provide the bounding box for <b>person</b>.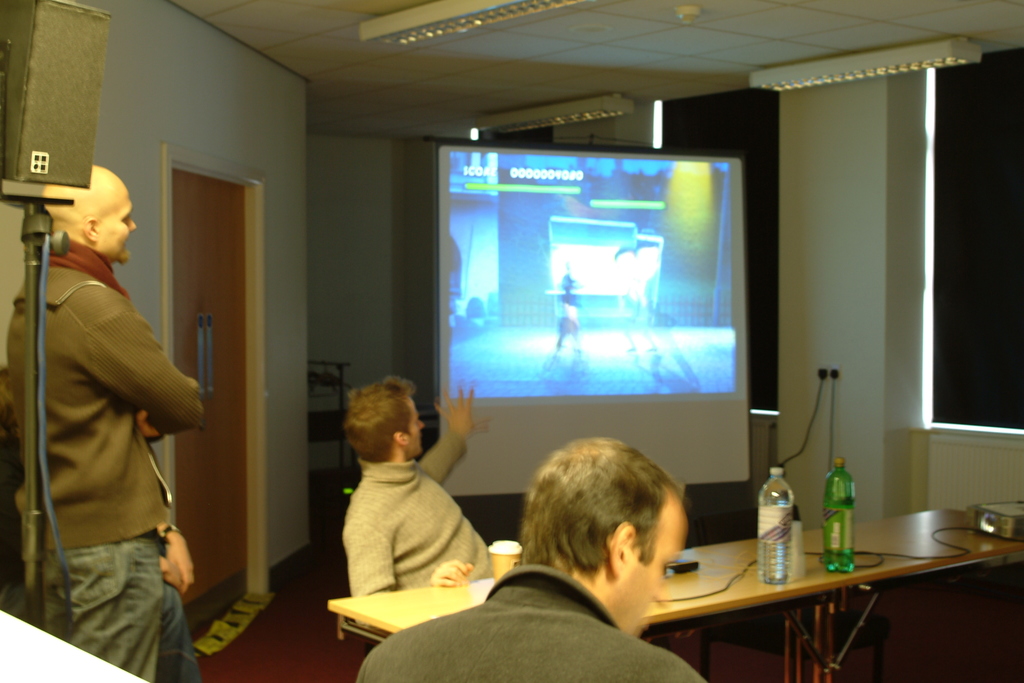
<bbox>6, 163, 204, 682</bbox>.
